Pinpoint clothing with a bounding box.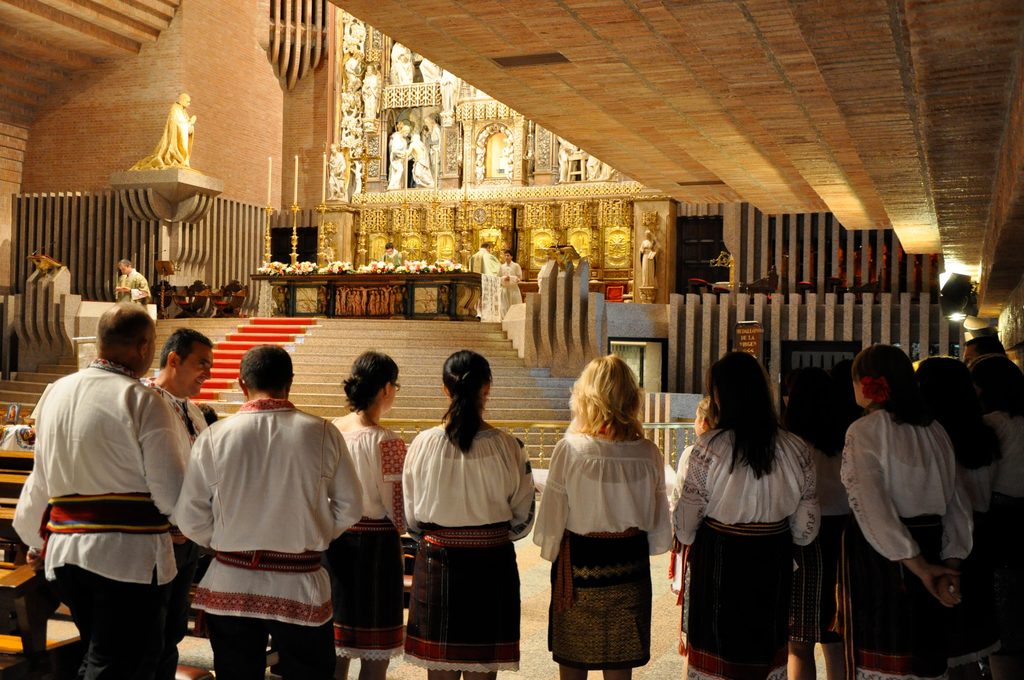
l=383, t=130, r=405, b=190.
